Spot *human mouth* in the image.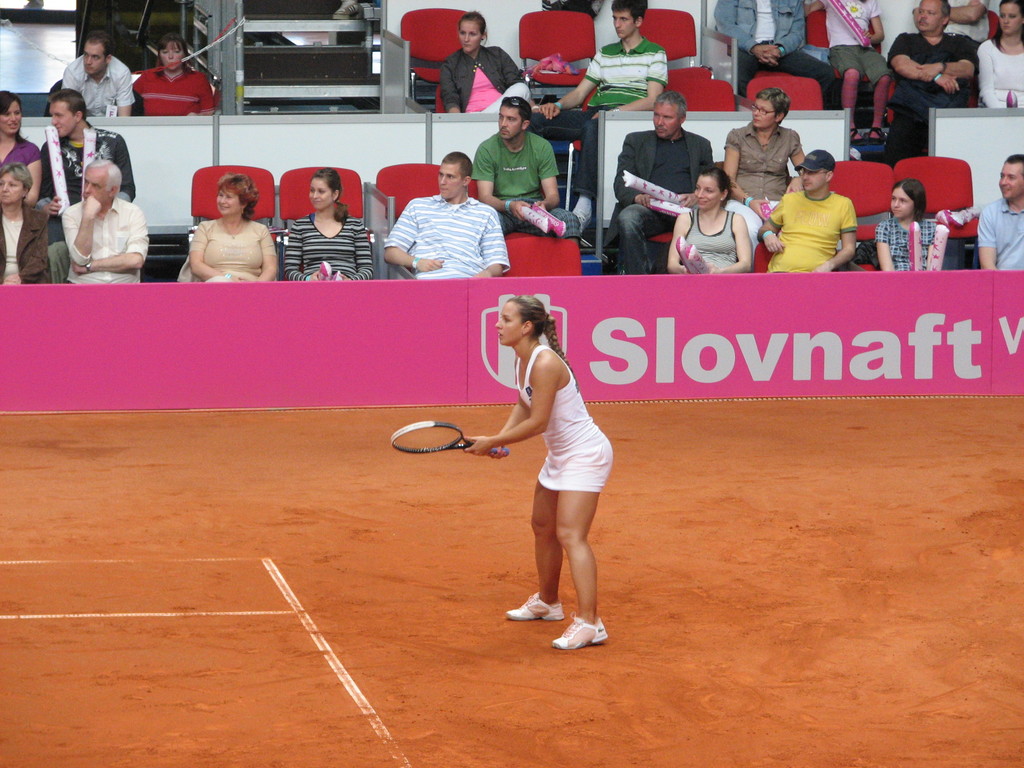
*human mouth* found at [700, 199, 708, 204].
